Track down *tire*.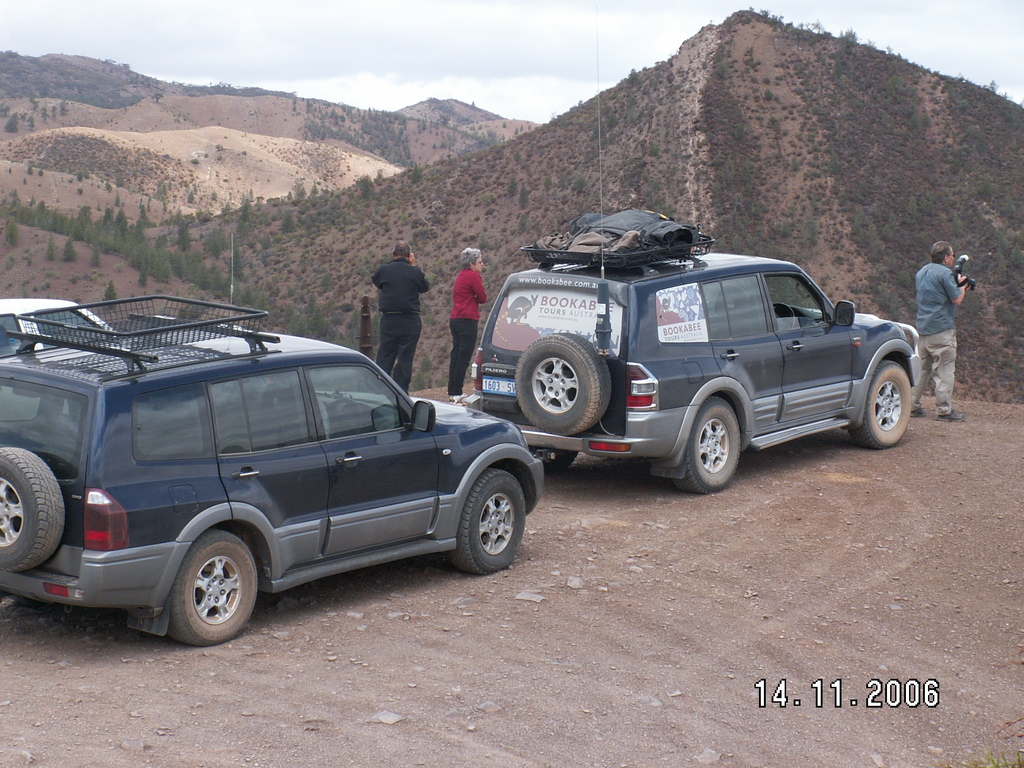
Tracked to detection(675, 397, 741, 495).
